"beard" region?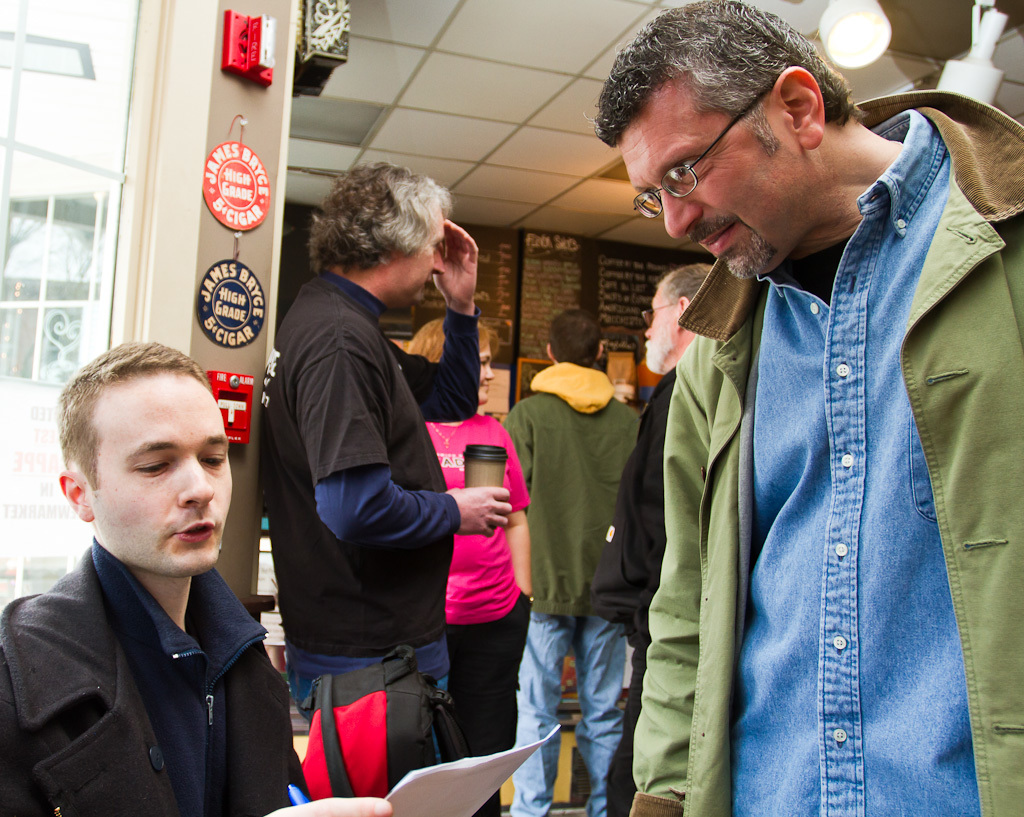
bbox=[719, 227, 781, 280]
